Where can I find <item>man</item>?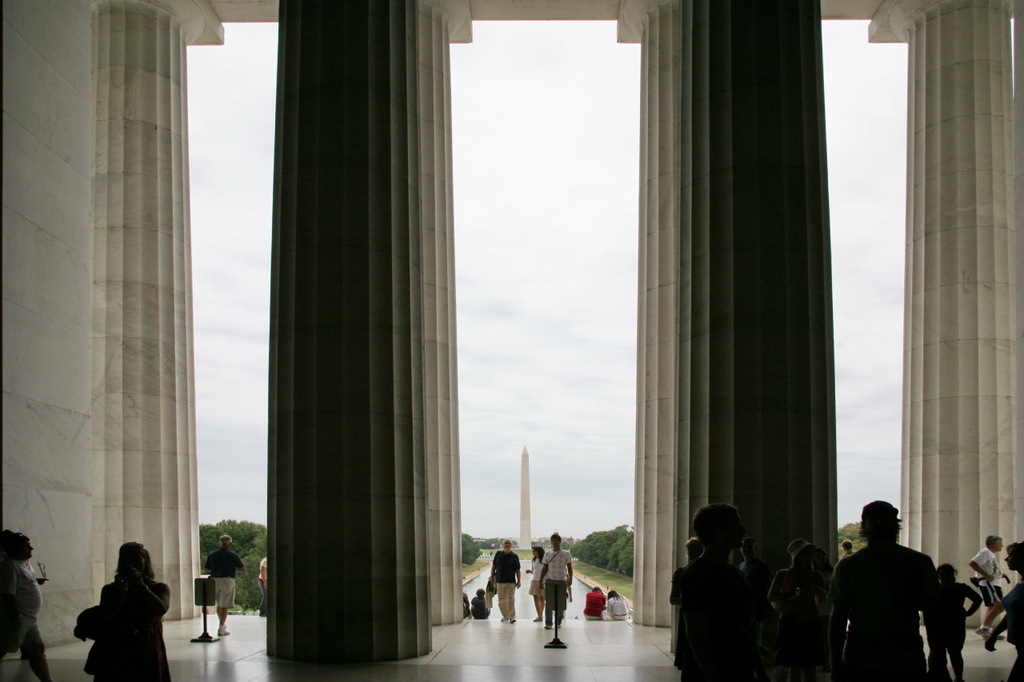
You can find it at [666, 502, 768, 681].
